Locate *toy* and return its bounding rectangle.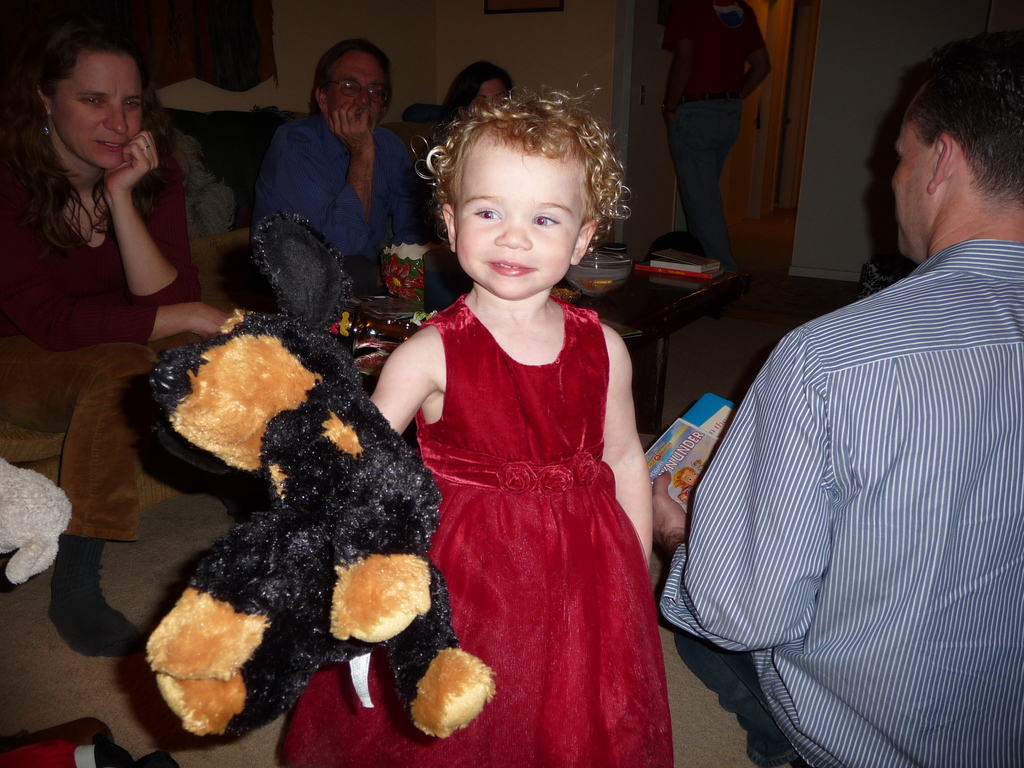
rect(148, 207, 488, 746).
